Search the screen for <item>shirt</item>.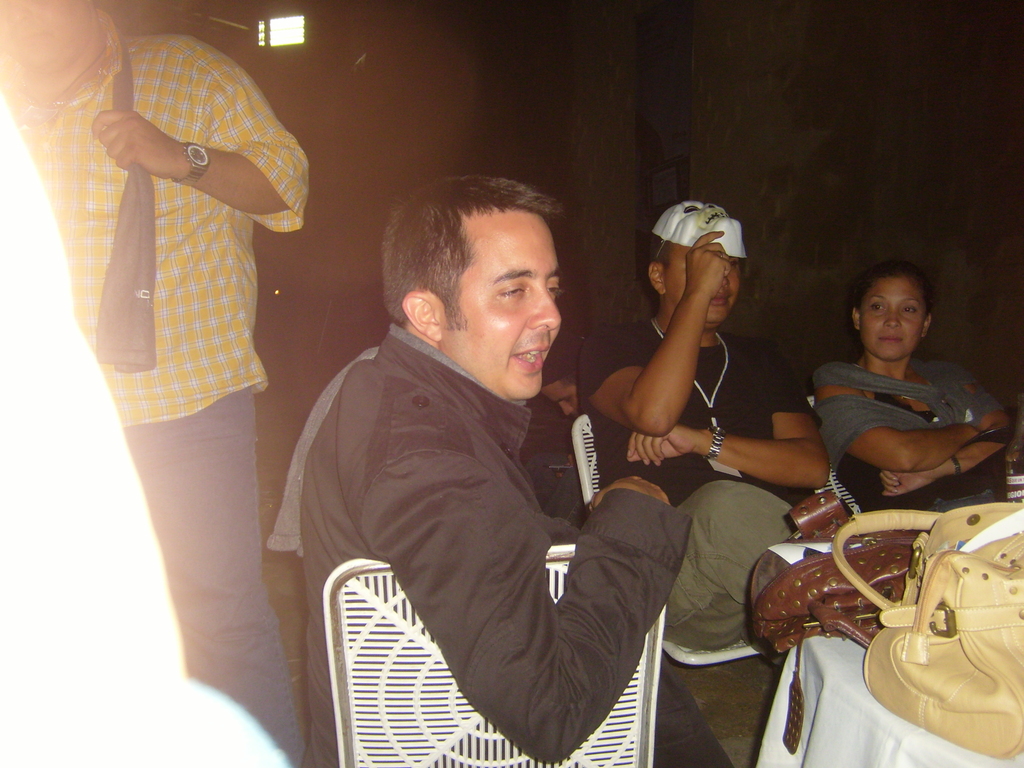
Found at left=17, top=7, right=311, bottom=426.
